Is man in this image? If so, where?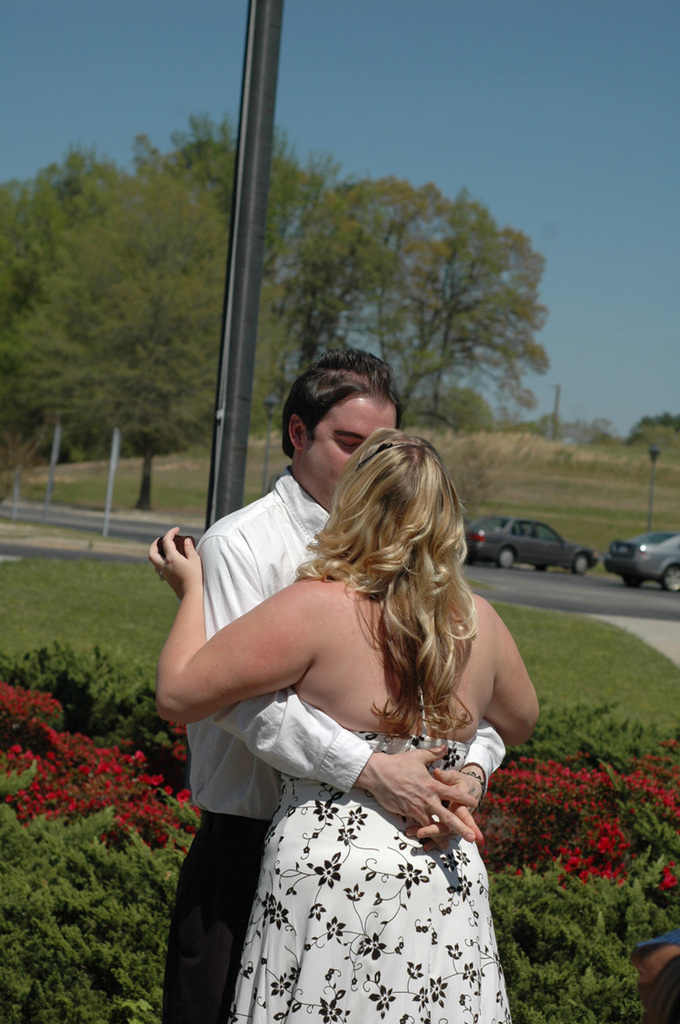
Yes, at 139,348,540,1023.
